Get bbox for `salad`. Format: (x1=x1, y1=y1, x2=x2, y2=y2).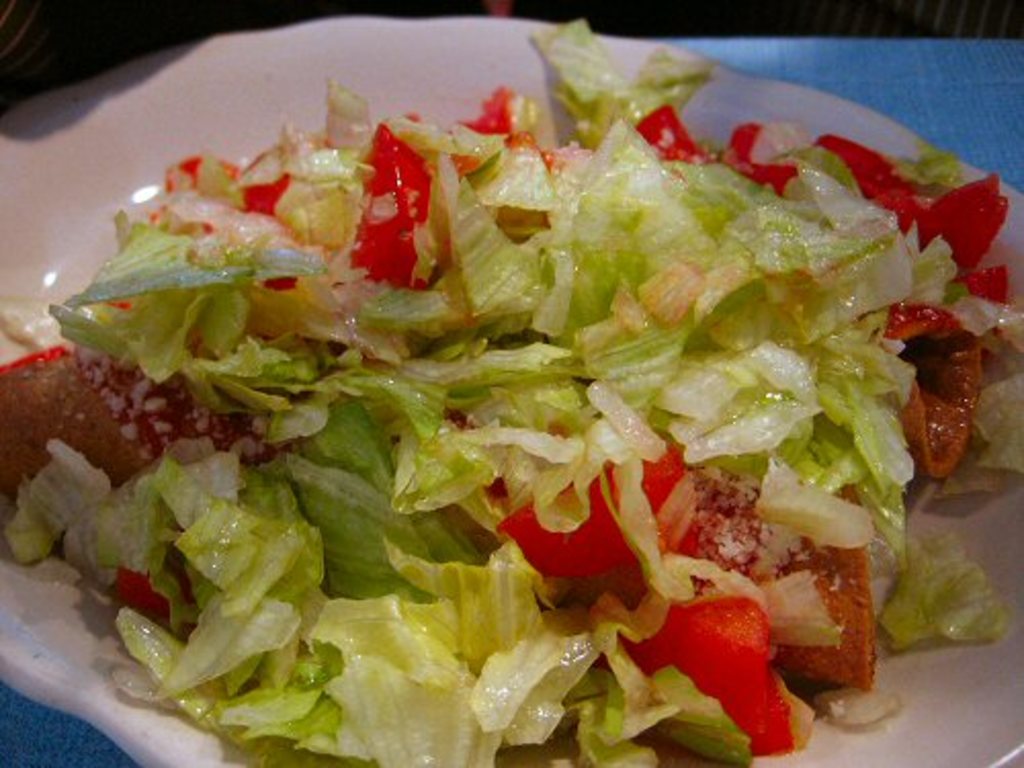
(x1=0, y1=14, x2=1022, y2=766).
